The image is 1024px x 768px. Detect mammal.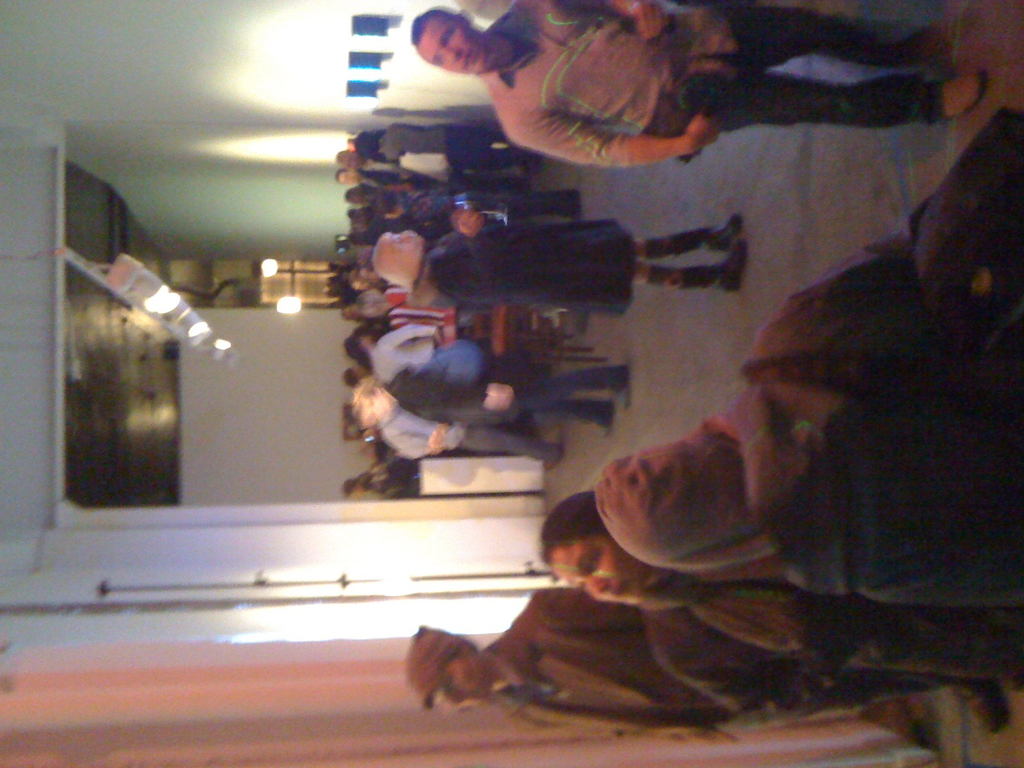
Detection: locate(413, 586, 1006, 751).
